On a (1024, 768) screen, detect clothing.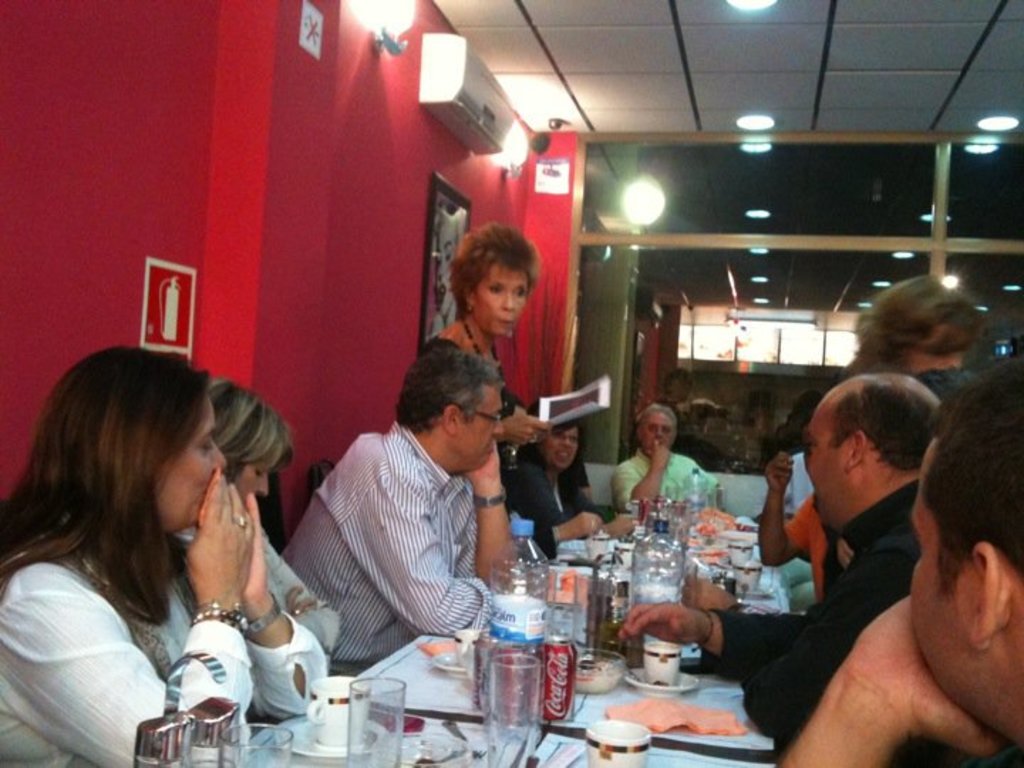
crop(272, 393, 515, 677).
